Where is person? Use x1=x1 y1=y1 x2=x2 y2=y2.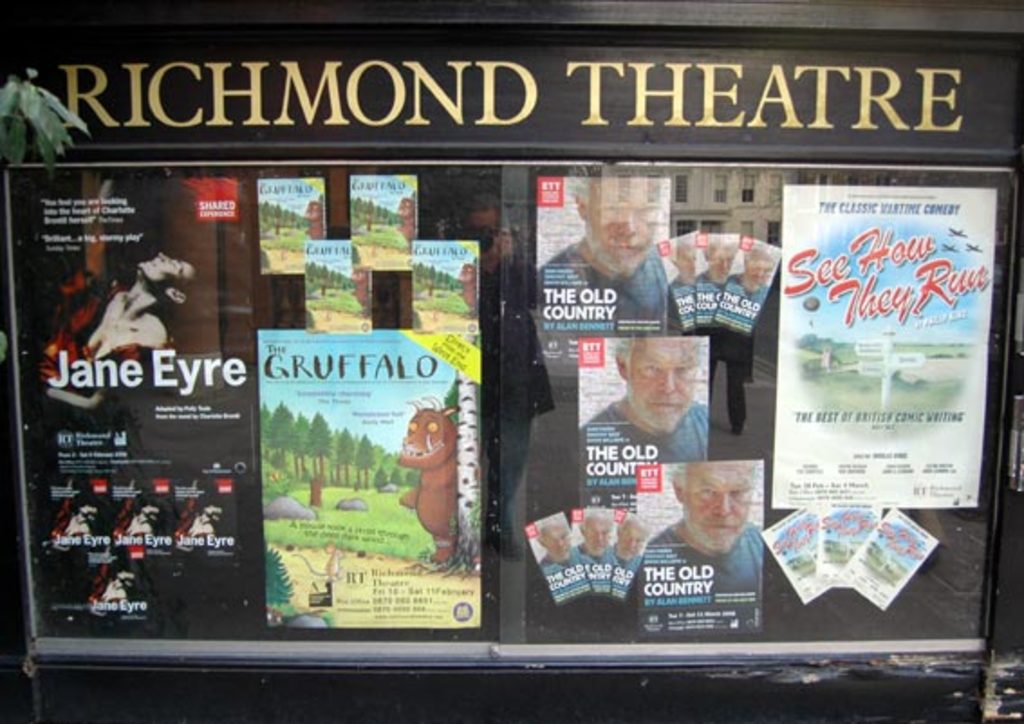
x1=726 y1=244 x2=771 y2=309.
